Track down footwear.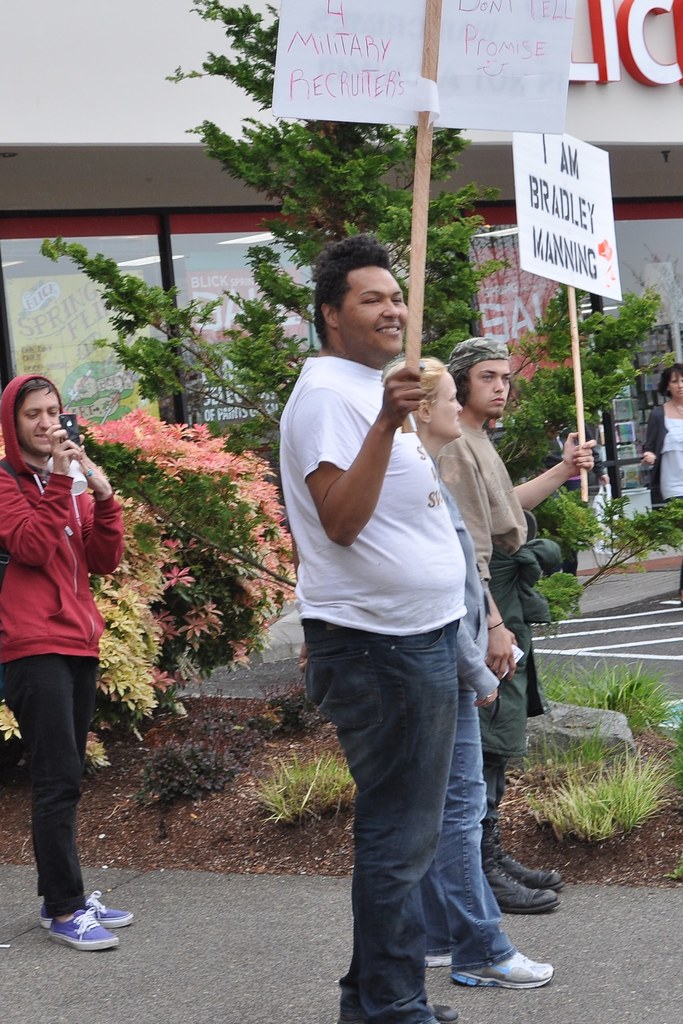
Tracked to l=30, t=900, r=117, b=954.
